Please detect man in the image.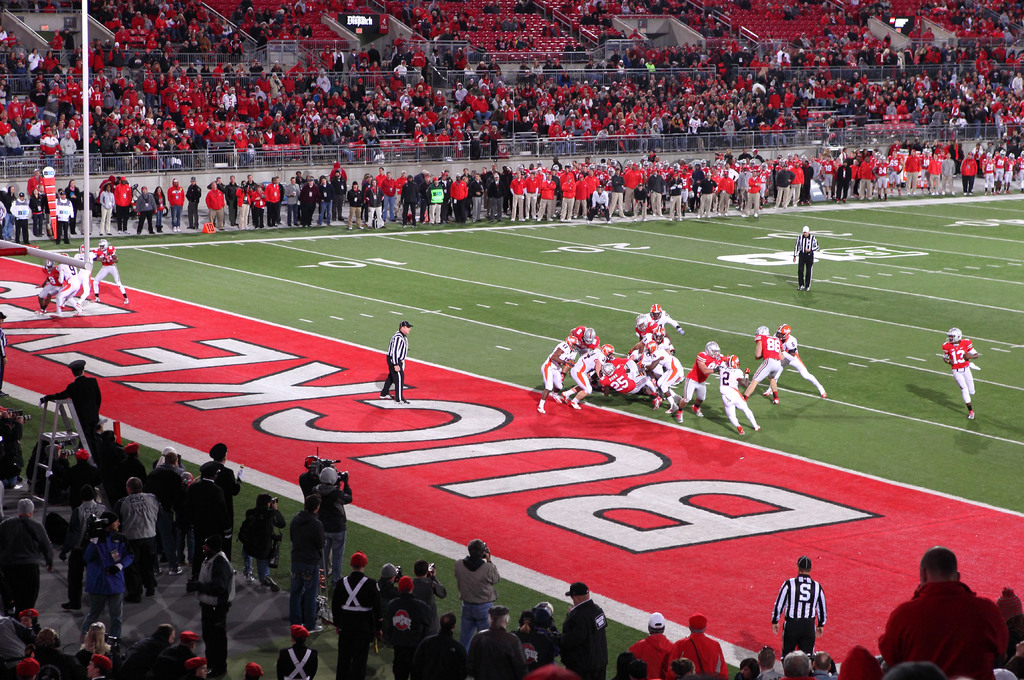
rect(26, 0, 45, 15).
